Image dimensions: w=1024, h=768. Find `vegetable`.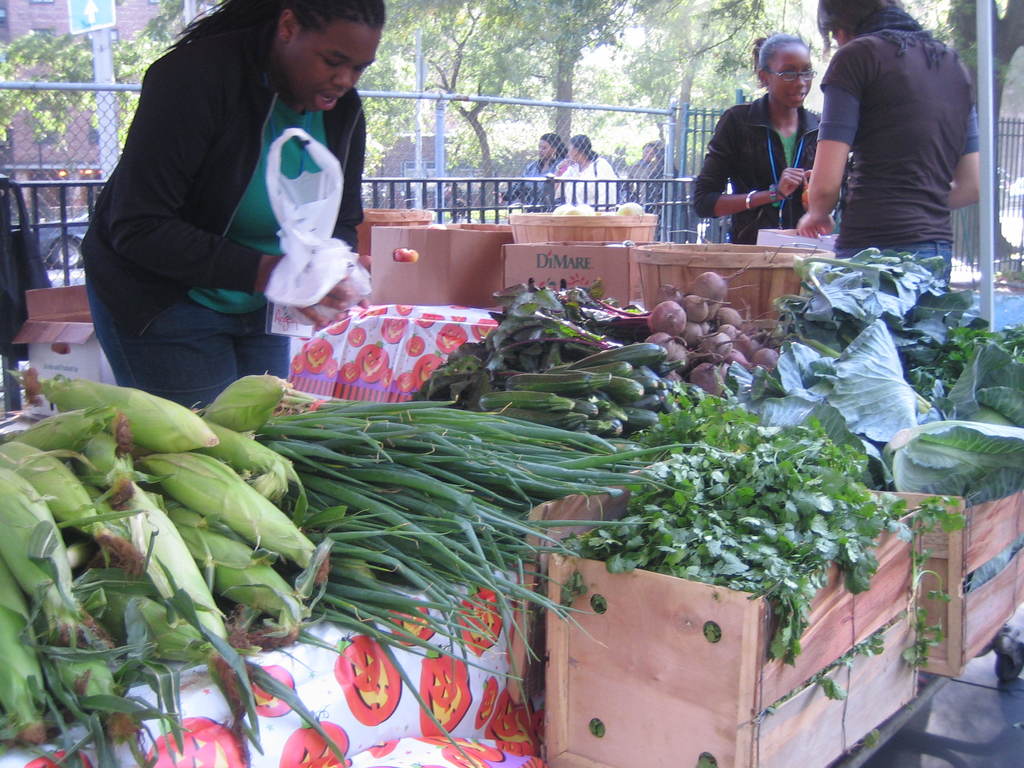
[616, 200, 644, 216].
